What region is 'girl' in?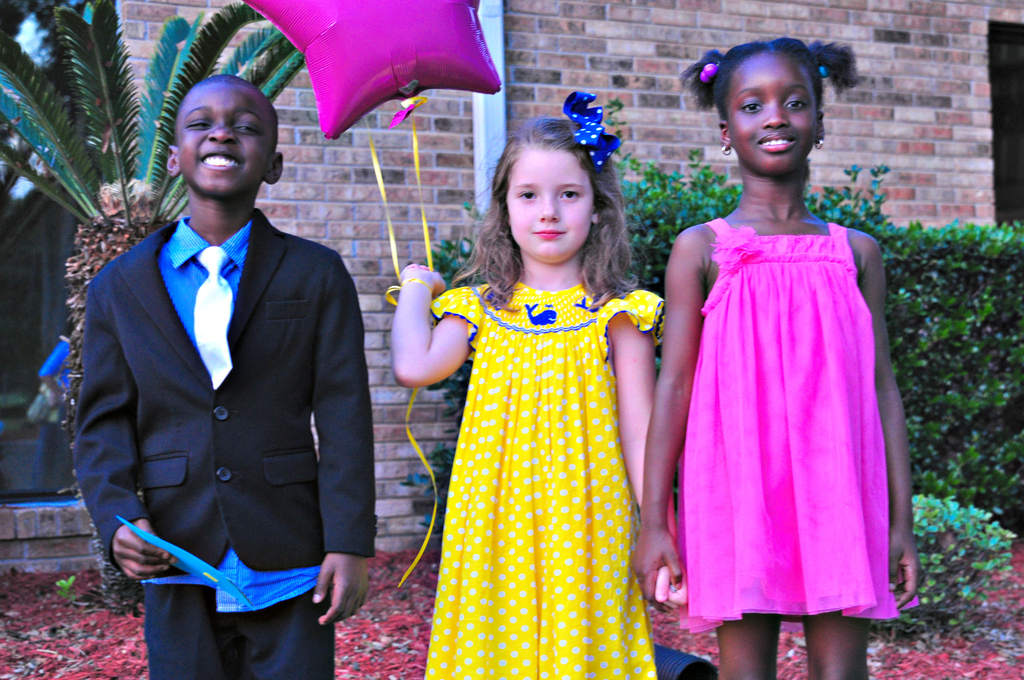
left=392, top=93, right=688, bottom=679.
